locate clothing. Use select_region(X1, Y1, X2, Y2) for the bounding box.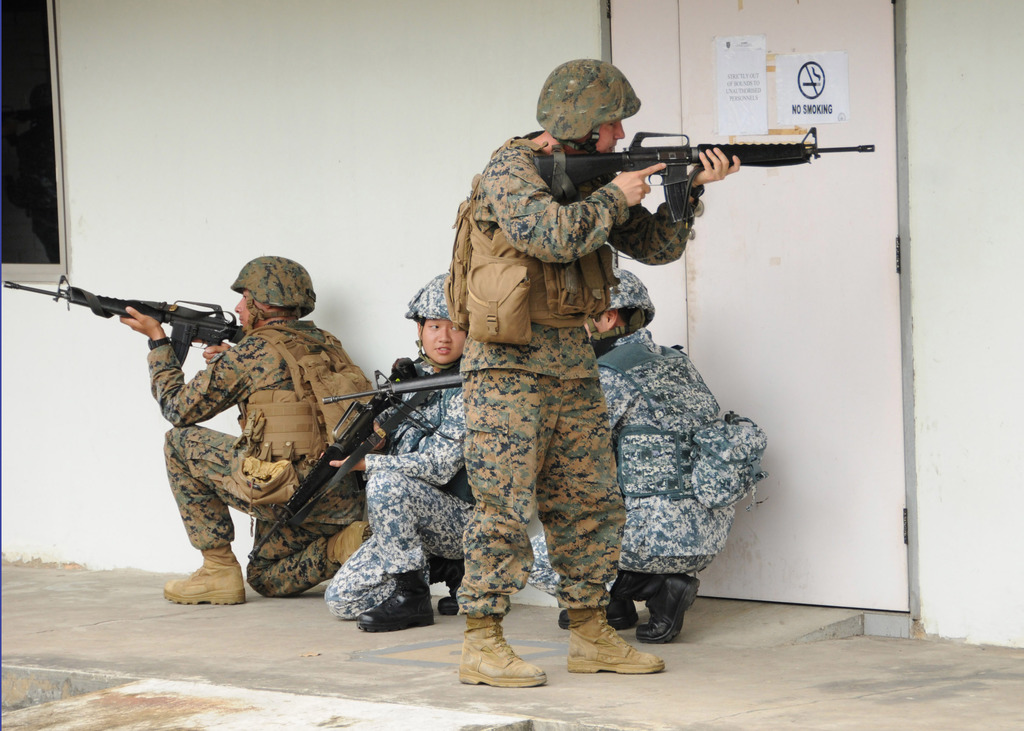
select_region(418, 135, 675, 669).
